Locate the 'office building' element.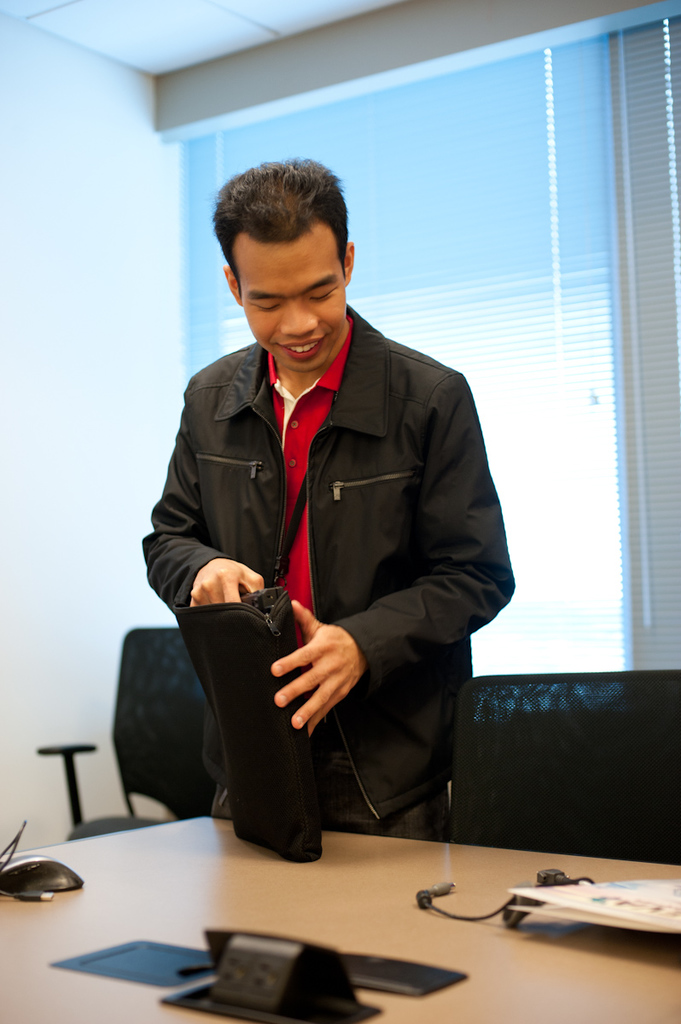
Element bbox: [408,818,680,968].
